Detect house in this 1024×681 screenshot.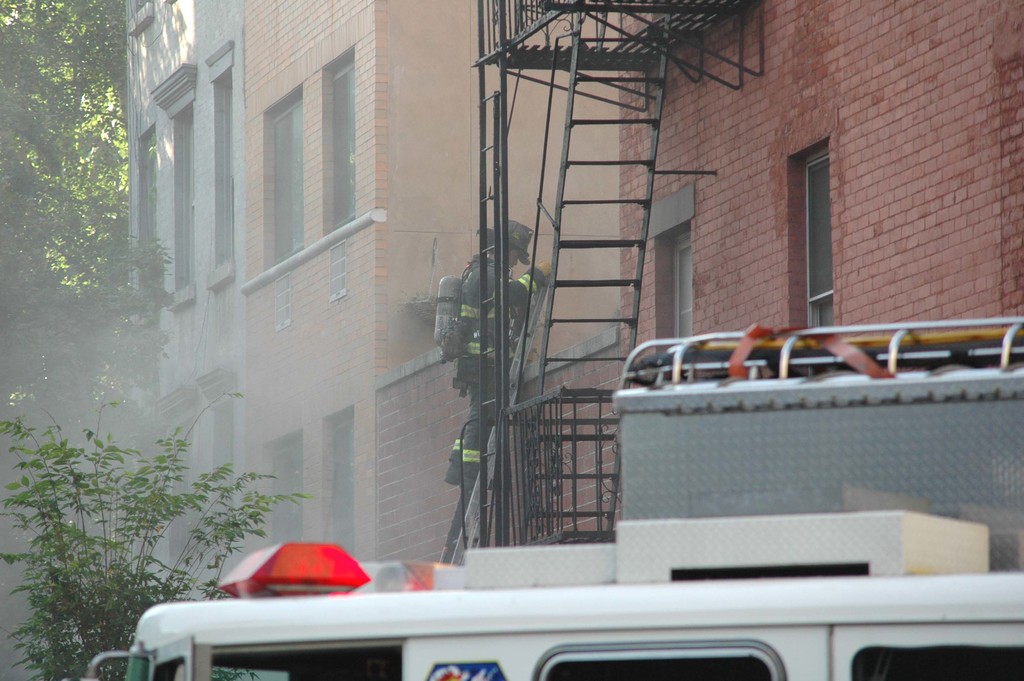
Detection: bbox=[244, 0, 623, 564].
